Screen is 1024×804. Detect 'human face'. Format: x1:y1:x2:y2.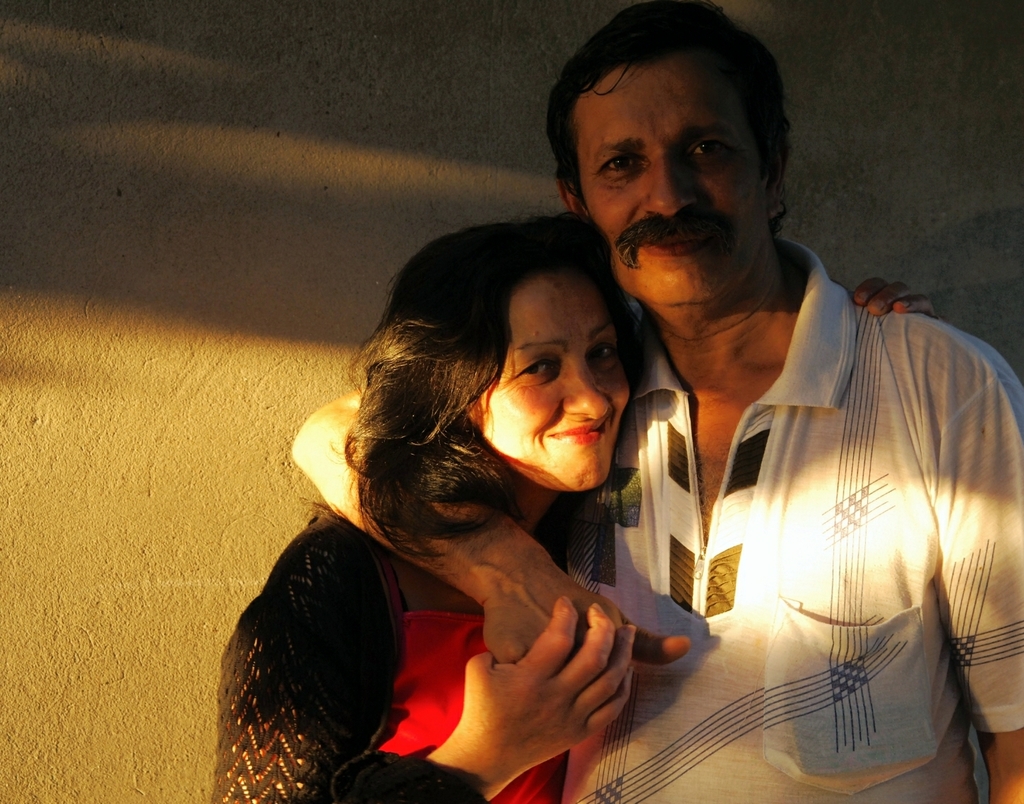
578:54:773:305.
